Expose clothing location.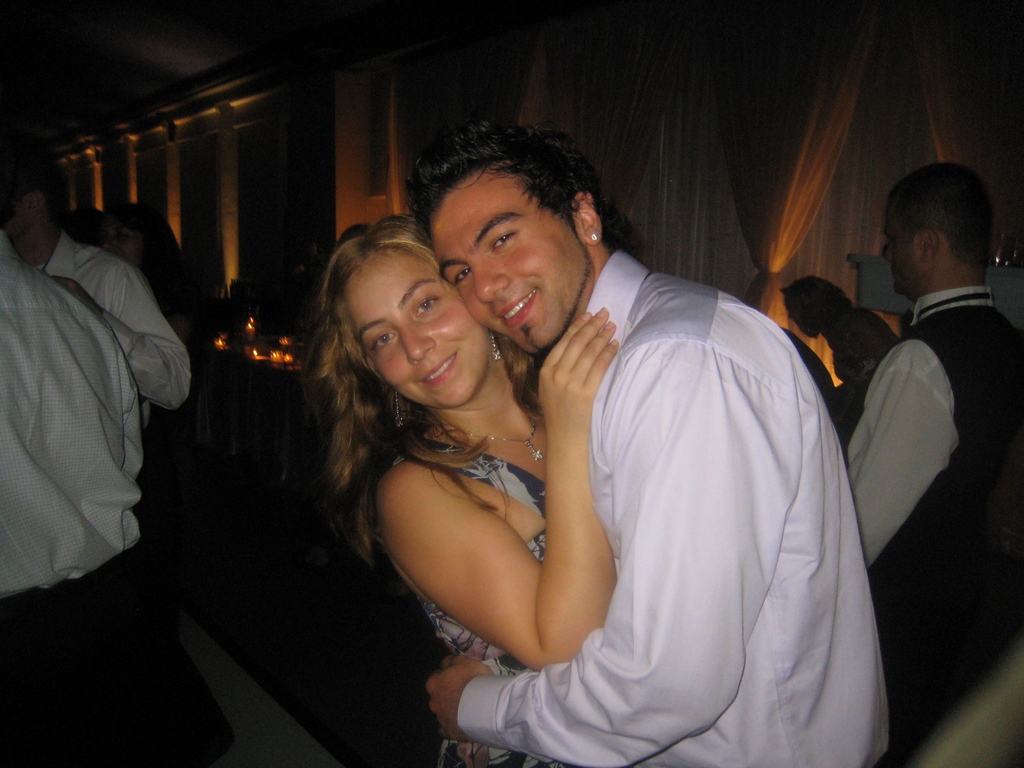
Exposed at <bbox>827, 311, 886, 385</bbox>.
